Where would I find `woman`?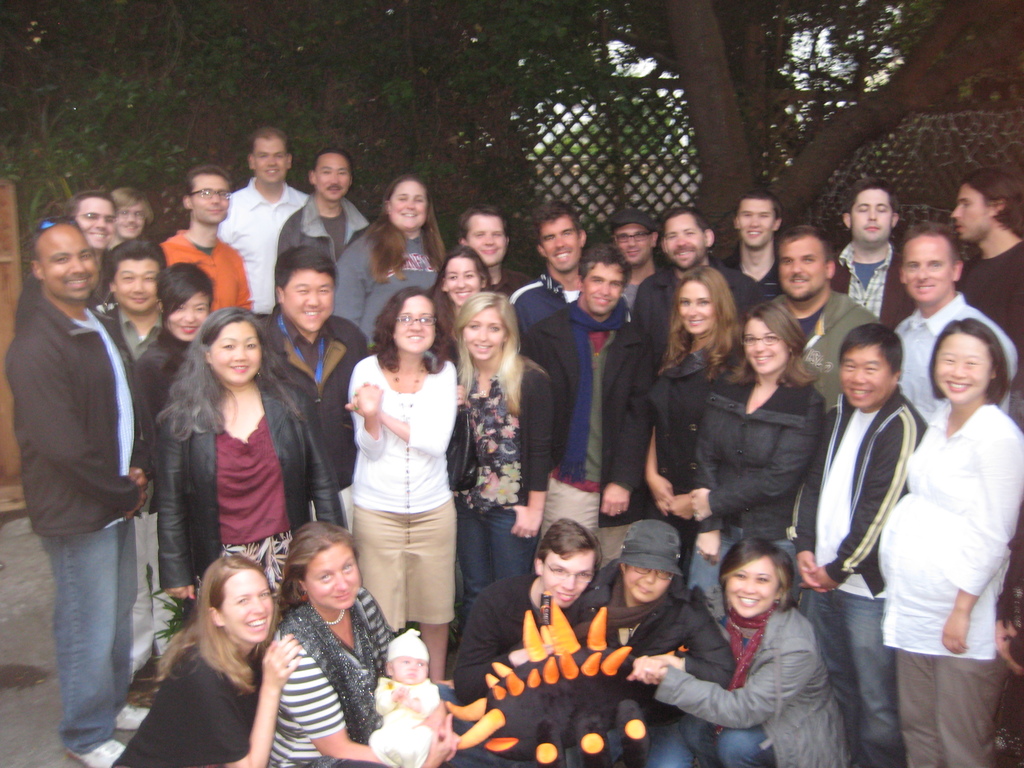
At bbox(440, 294, 556, 611).
